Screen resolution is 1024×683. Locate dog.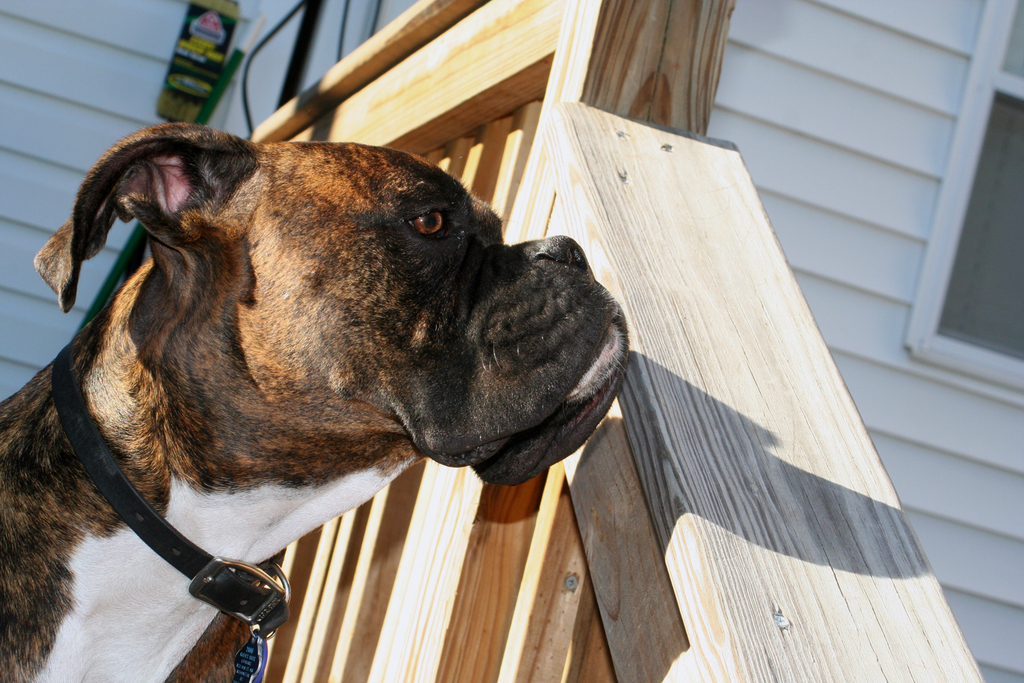
(0, 124, 636, 682).
